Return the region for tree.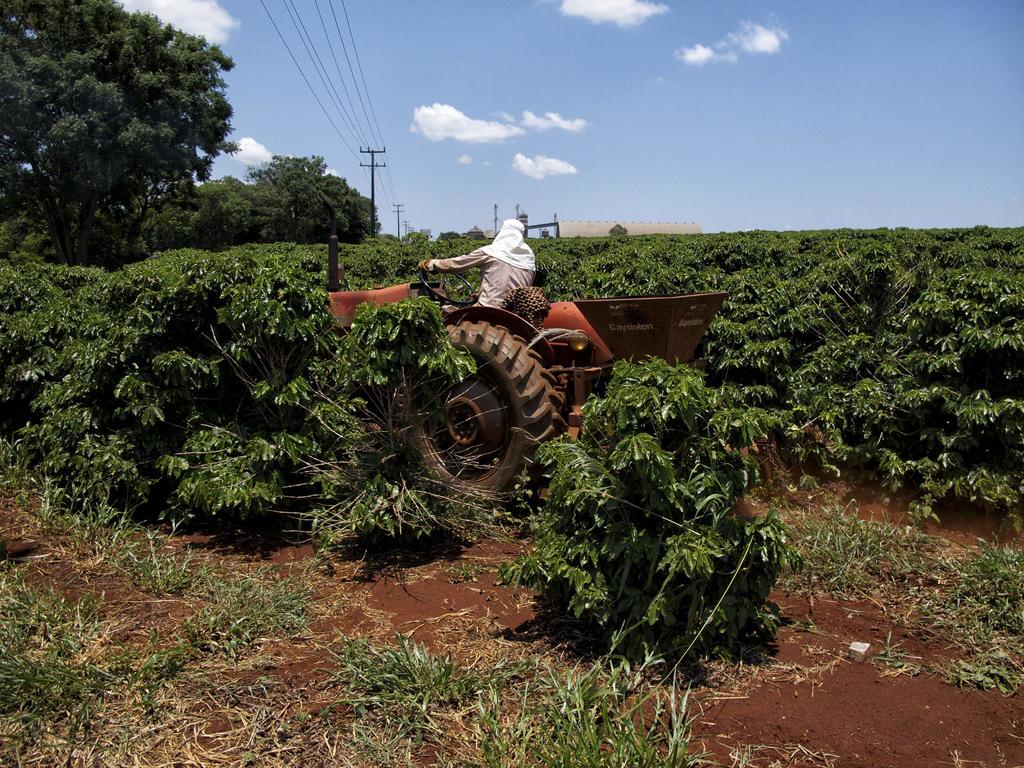
253:148:380:248.
